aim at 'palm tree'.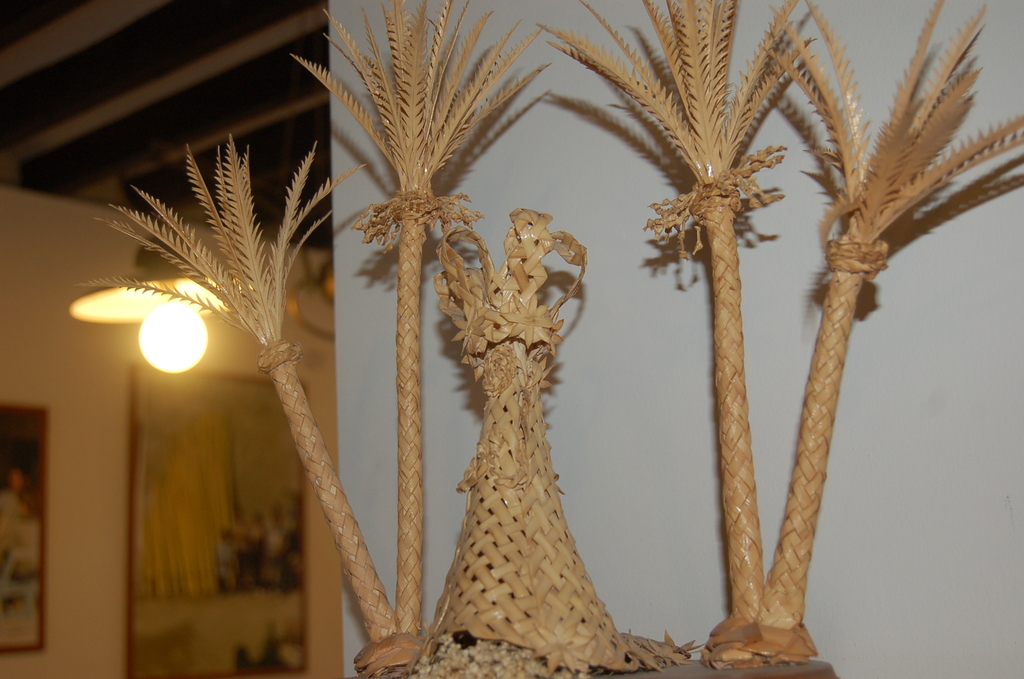
Aimed at [x1=540, y1=0, x2=819, y2=633].
